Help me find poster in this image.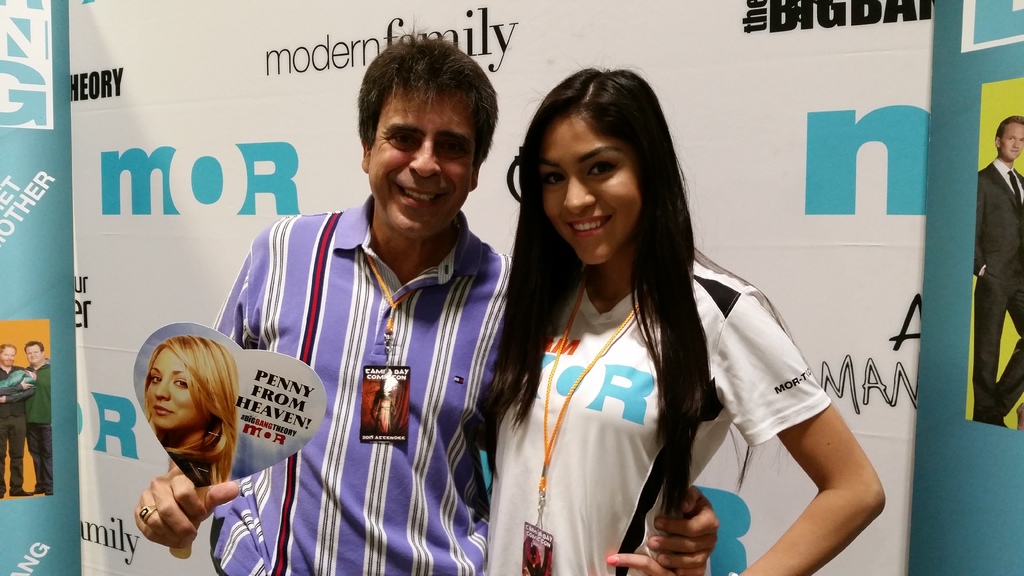
Found it: box=[0, 0, 1023, 575].
